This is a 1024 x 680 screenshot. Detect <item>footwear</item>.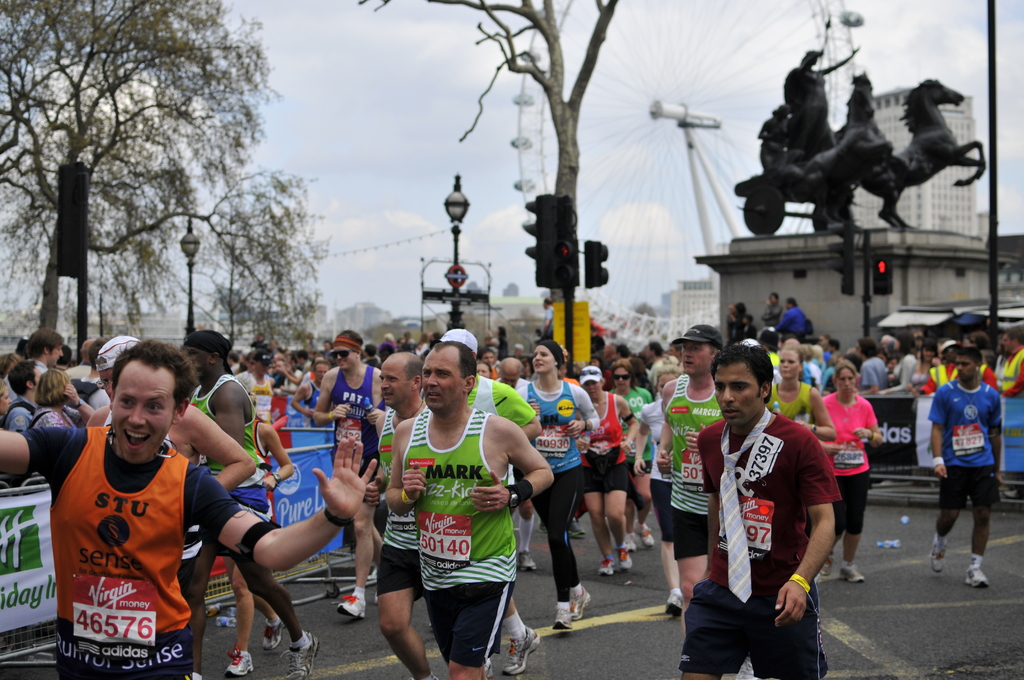
(left=500, top=626, right=538, bottom=676).
